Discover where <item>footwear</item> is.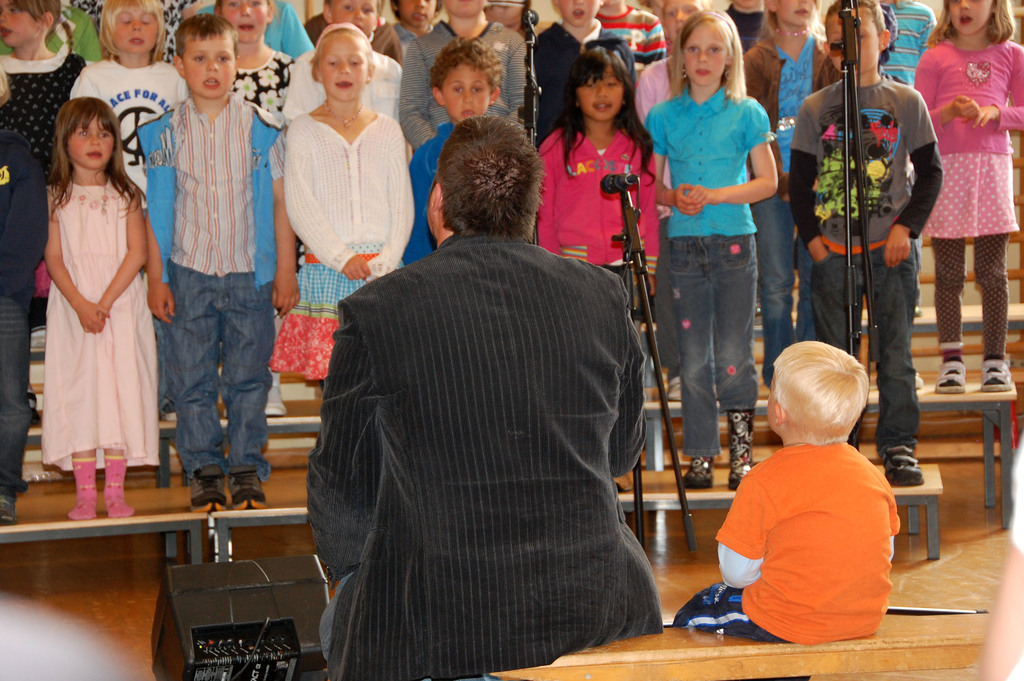
Discovered at bbox=[981, 356, 1012, 393].
